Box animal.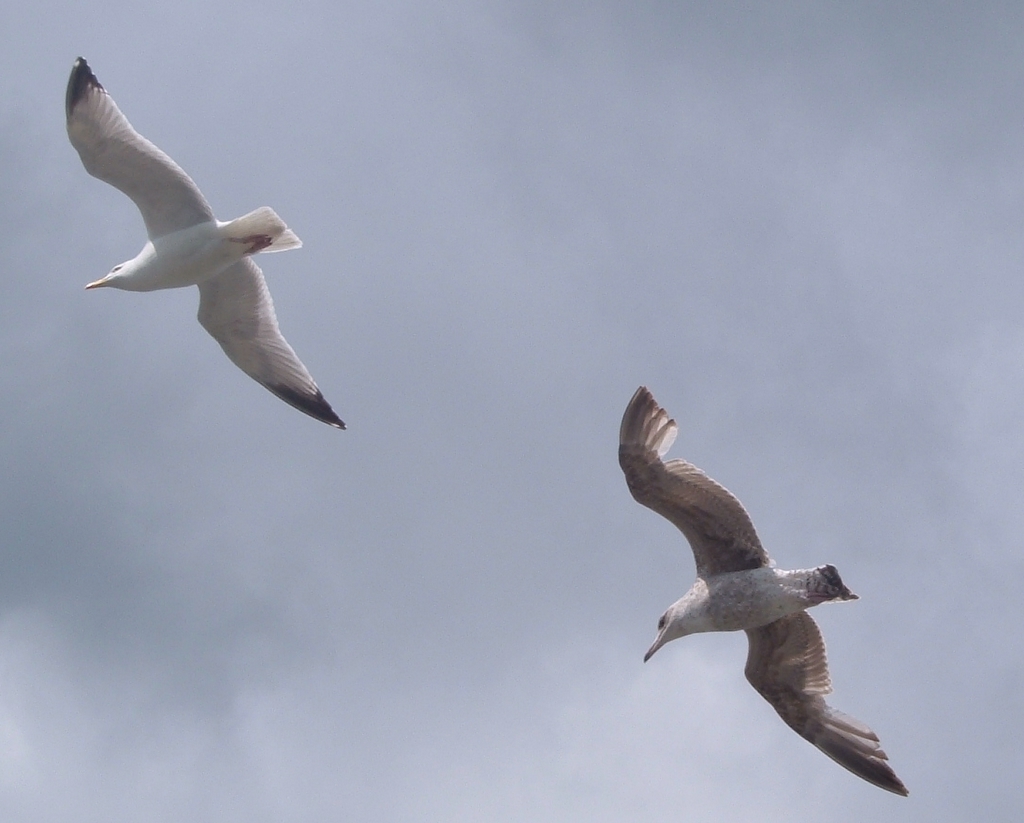
[61, 53, 353, 428].
